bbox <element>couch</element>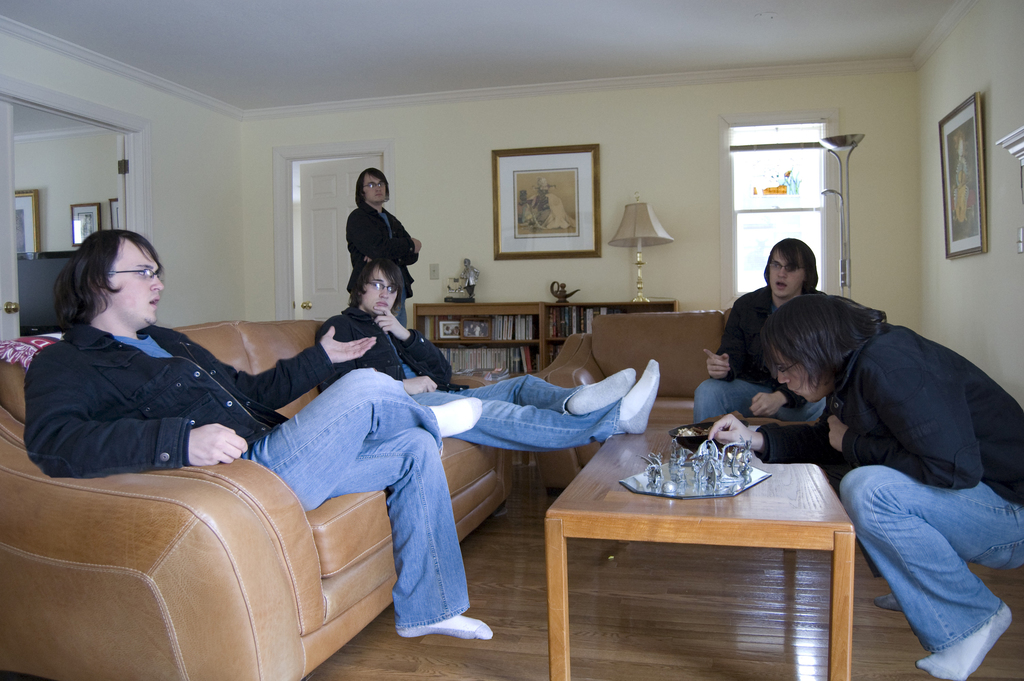
[0,303,541,630]
